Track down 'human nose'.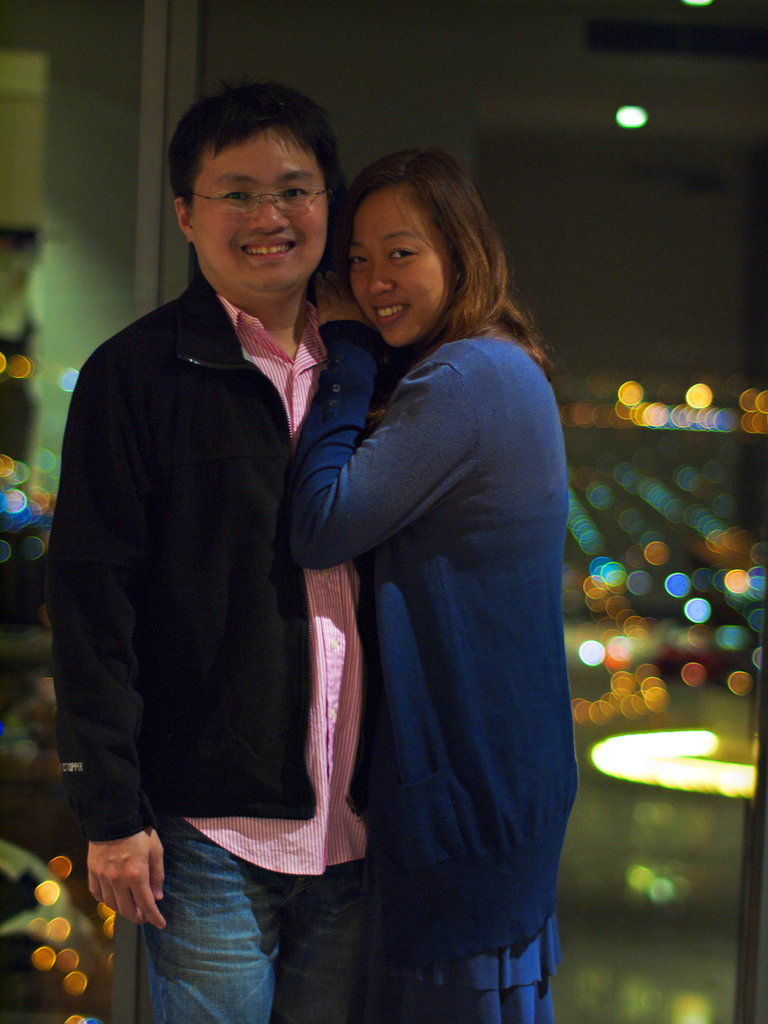
Tracked to Rect(248, 188, 293, 237).
